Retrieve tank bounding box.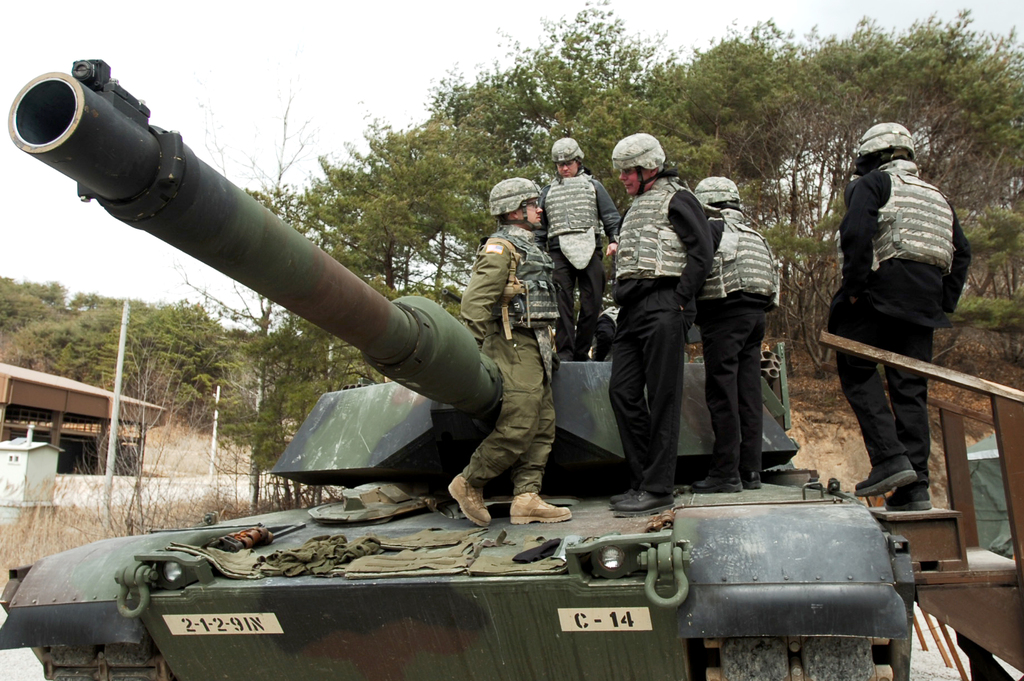
Bounding box: box=[0, 52, 913, 680].
